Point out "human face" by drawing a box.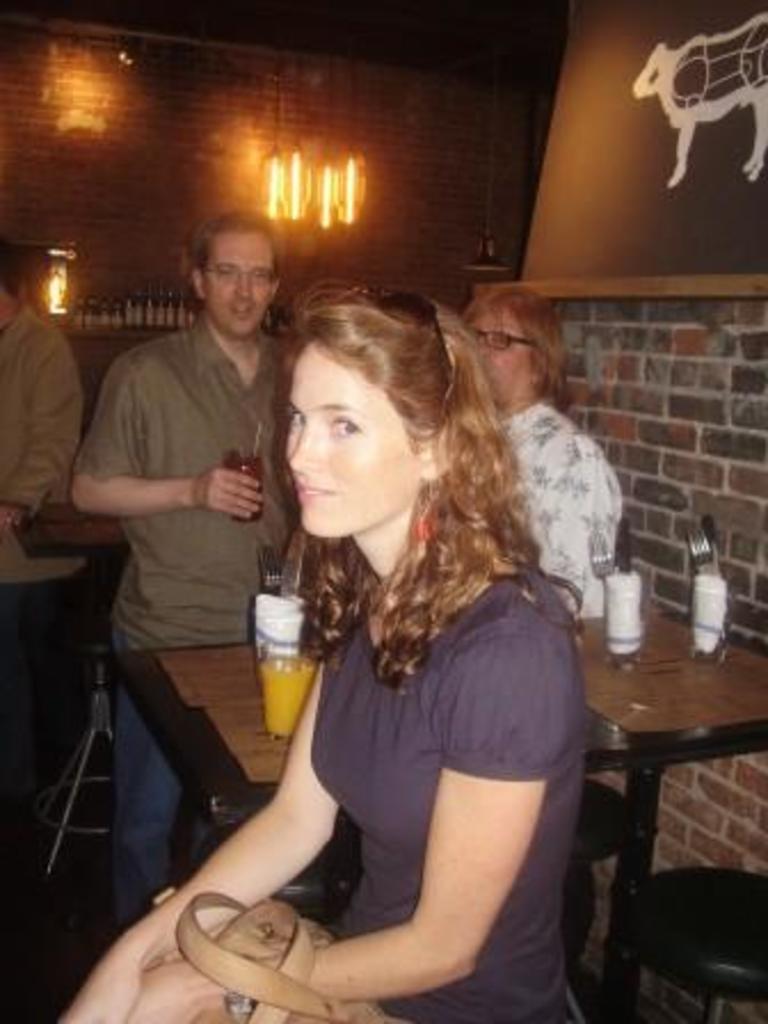
rect(283, 341, 418, 537).
